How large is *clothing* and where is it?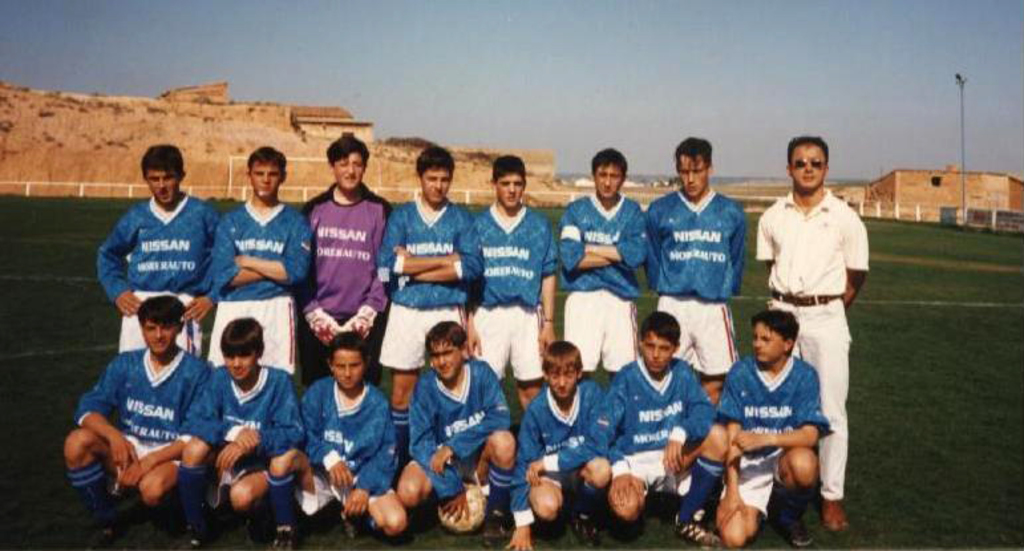
Bounding box: 198, 358, 311, 499.
